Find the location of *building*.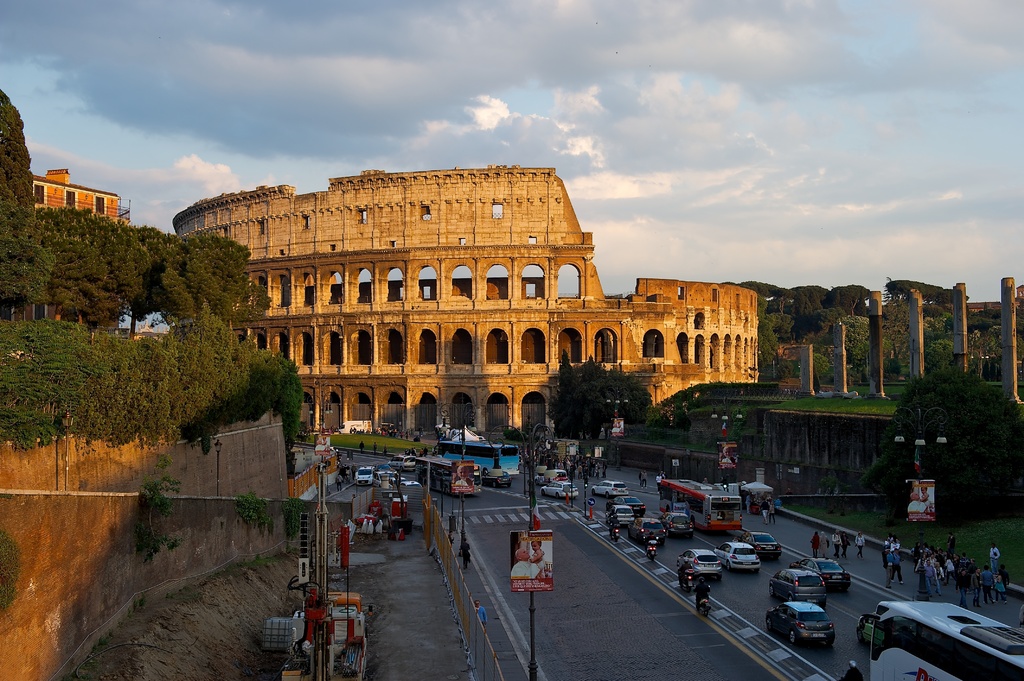
Location: (left=28, top=158, right=126, bottom=223).
